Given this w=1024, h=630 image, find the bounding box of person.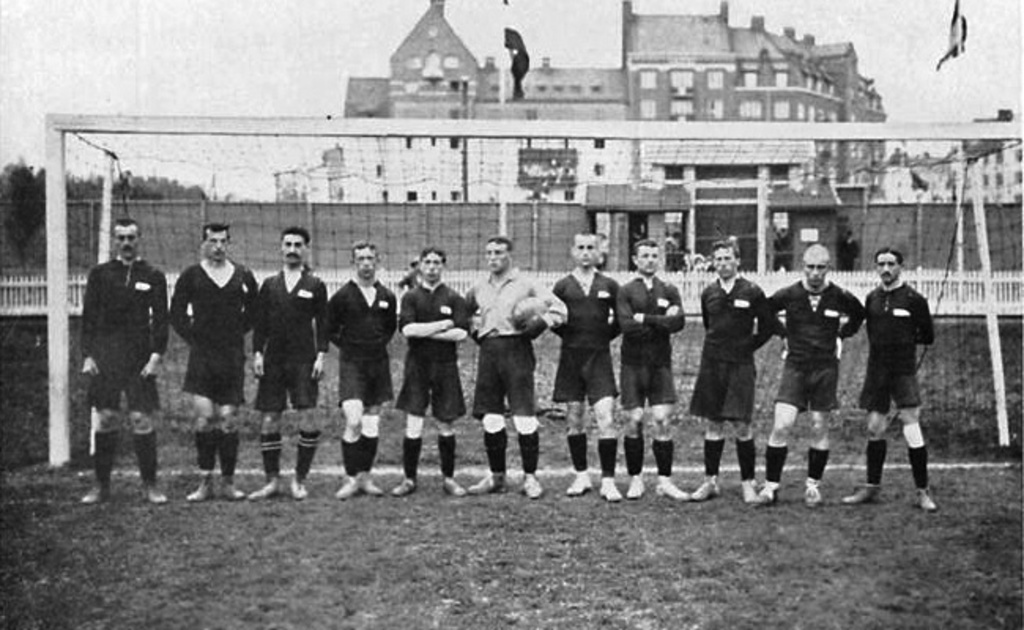
<region>841, 250, 939, 518</region>.
